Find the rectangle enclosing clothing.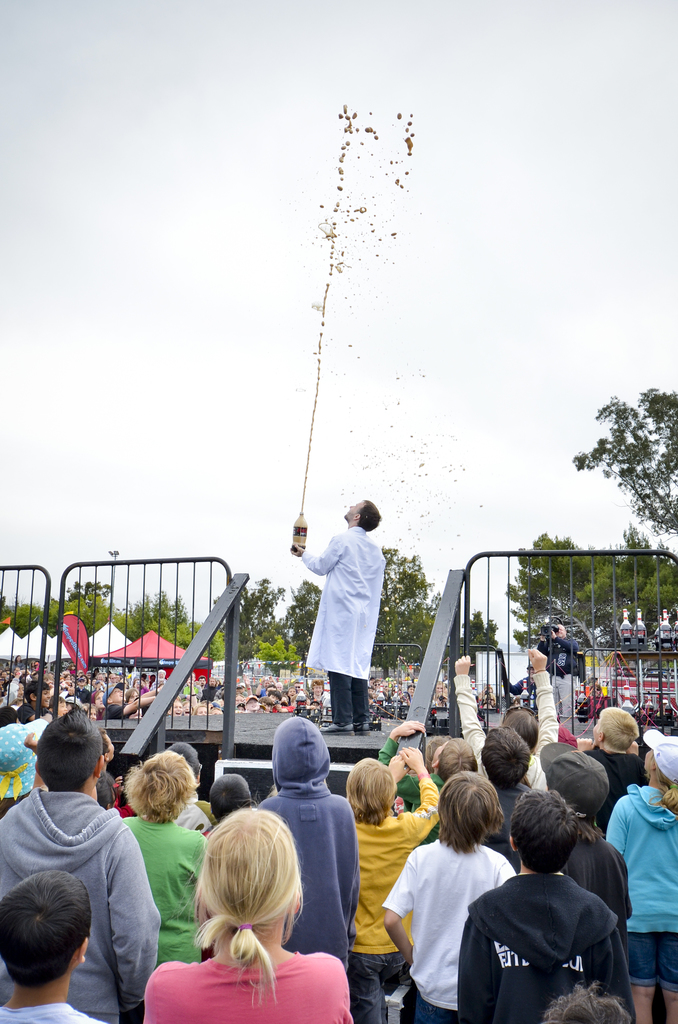
x1=535 y1=631 x2=585 y2=745.
